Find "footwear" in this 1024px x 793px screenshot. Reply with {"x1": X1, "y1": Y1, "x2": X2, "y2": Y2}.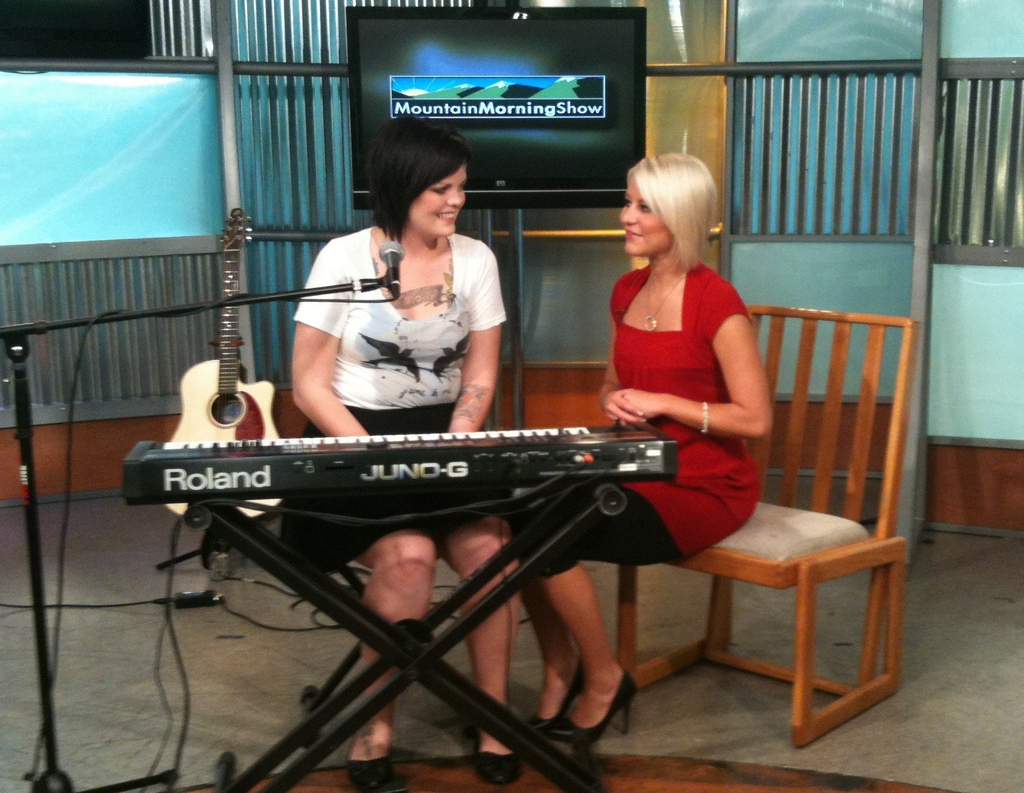
{"x1": 346, "y1": 722, "x2": 401, "y2": 790}.
